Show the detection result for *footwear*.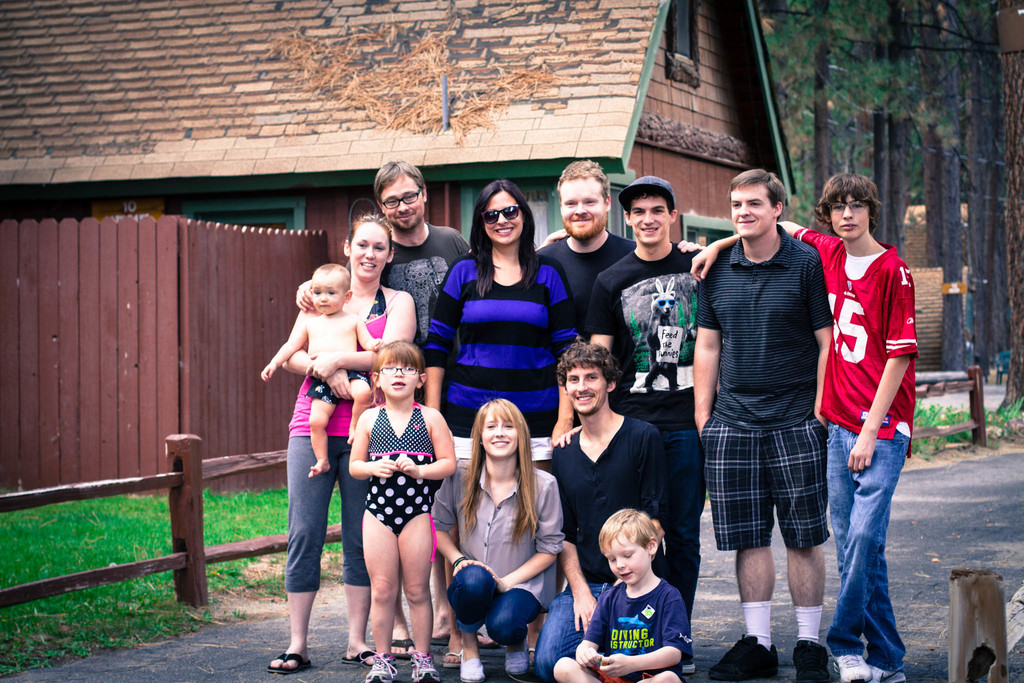
rect(709, 636, 775, 682).
